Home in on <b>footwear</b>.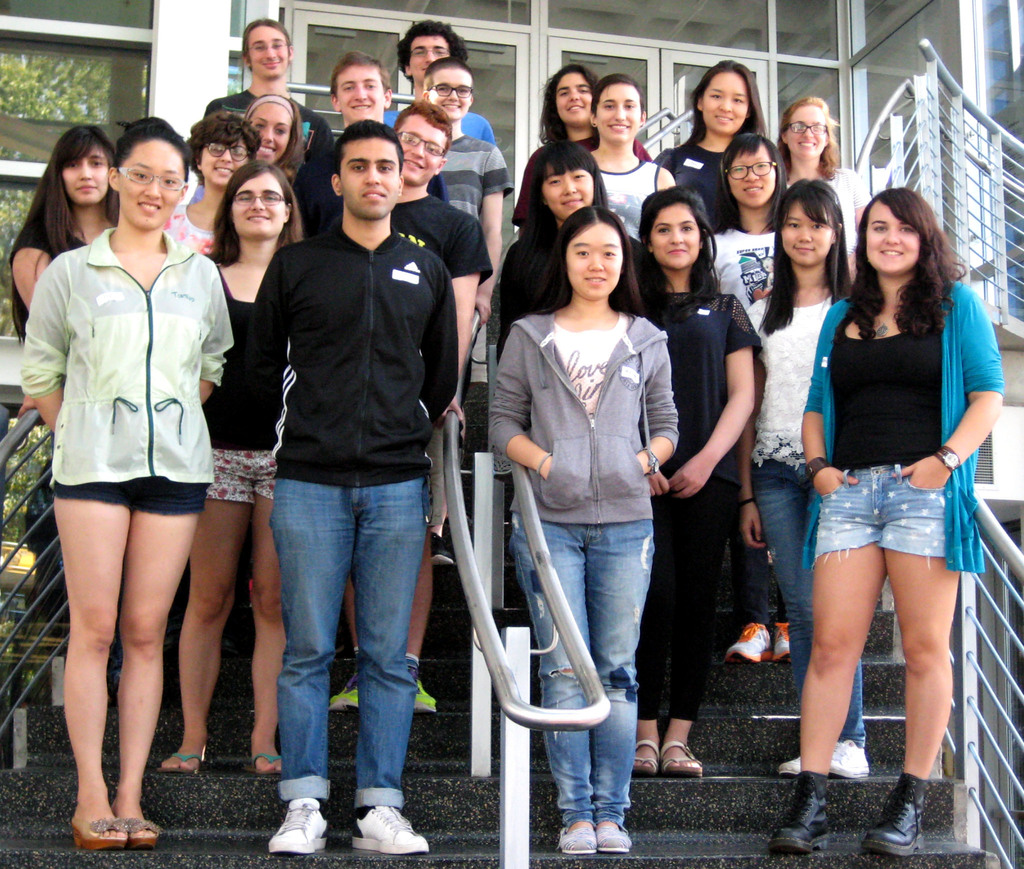
Homed in at [left=633, top=738, right=658, bottom=781].
